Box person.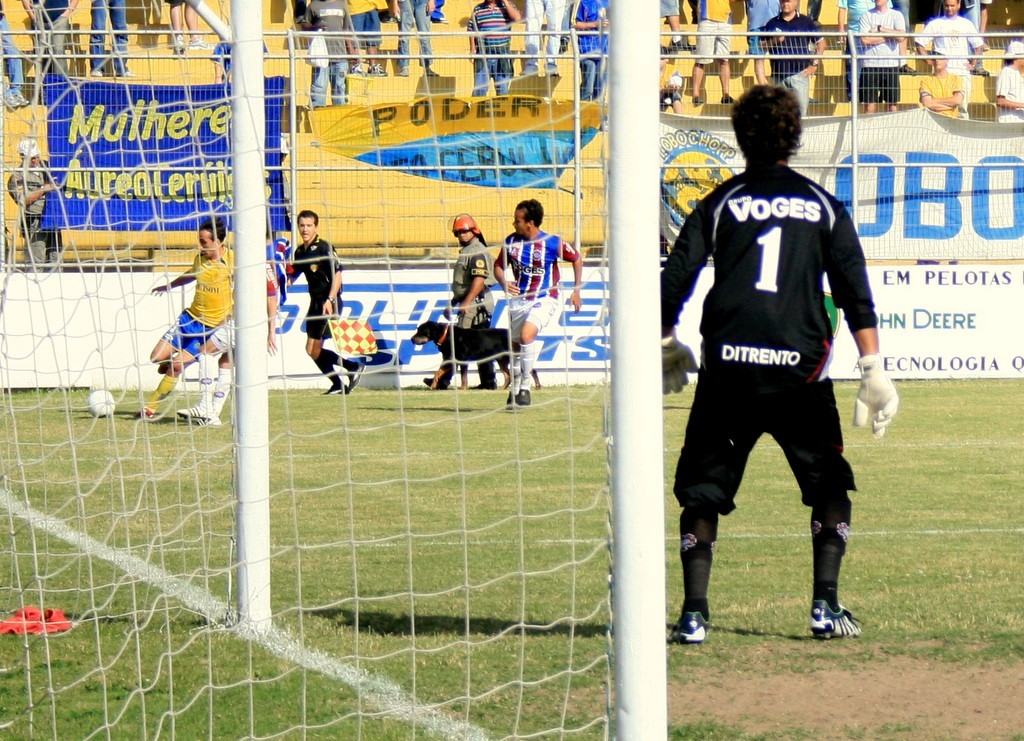
834 0 893 100.
